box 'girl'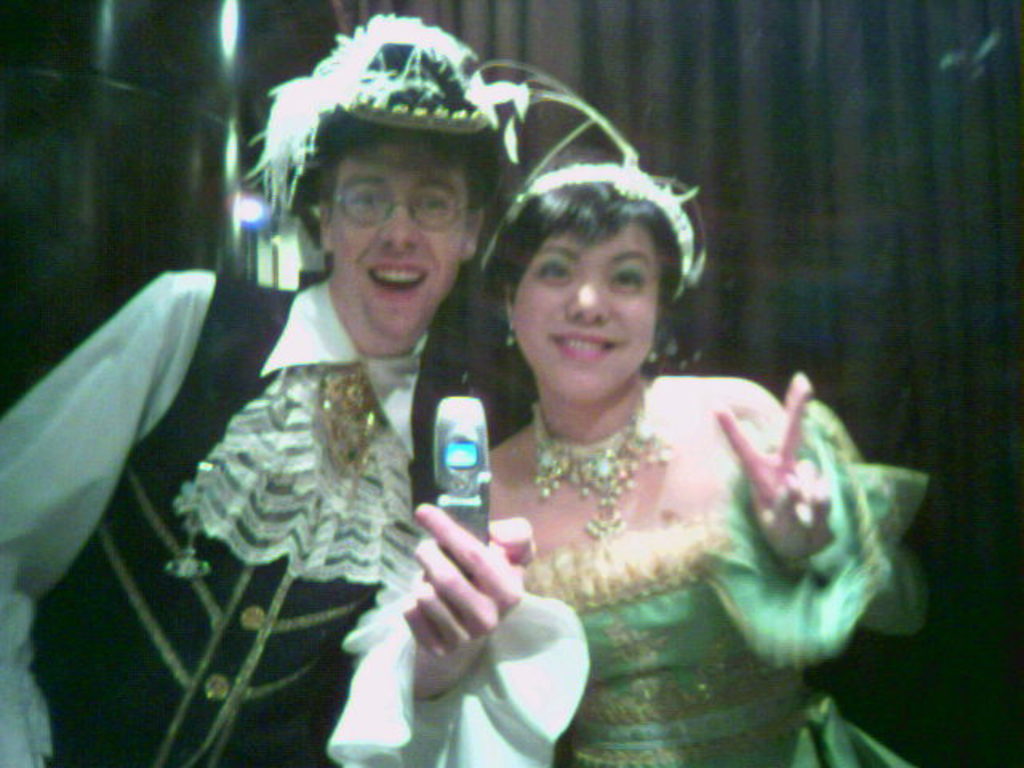
rect(325, 147, 925, 763)
